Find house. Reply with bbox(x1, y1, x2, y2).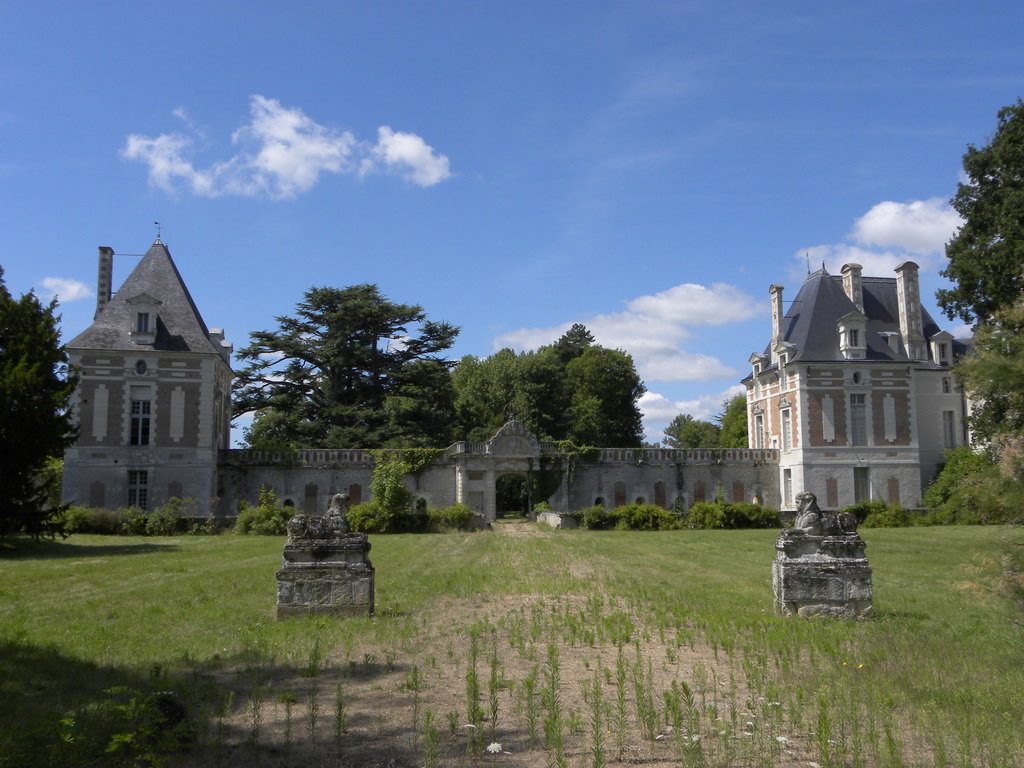
bbox(555, 424, 771, 525).
